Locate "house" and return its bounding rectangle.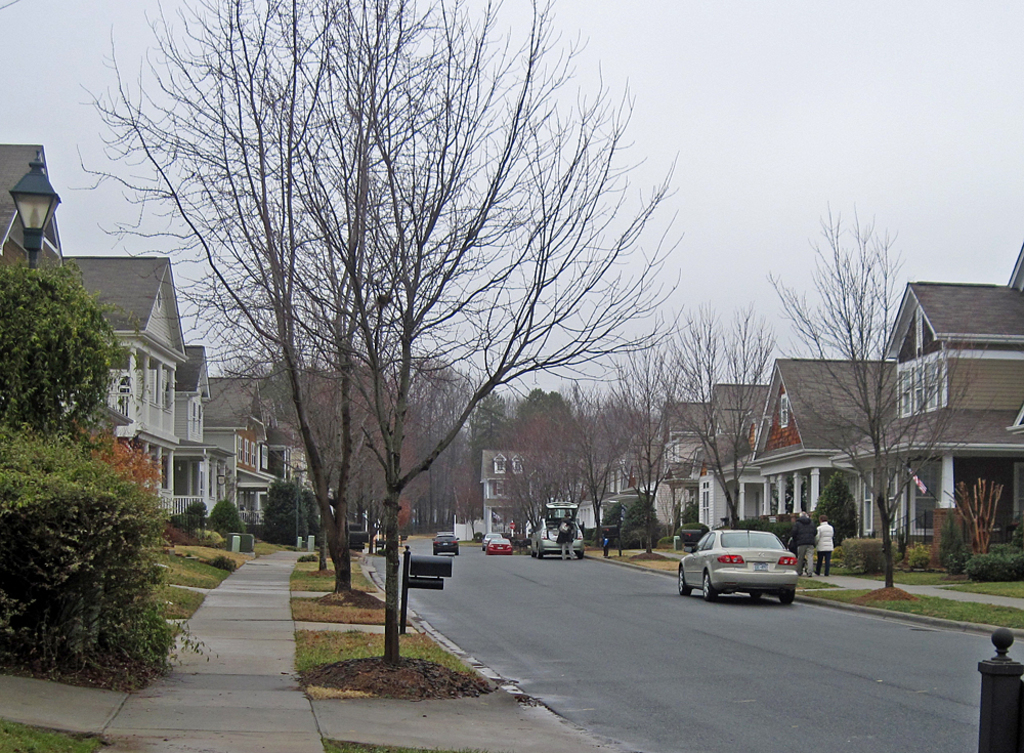
(68,252,183,532).
